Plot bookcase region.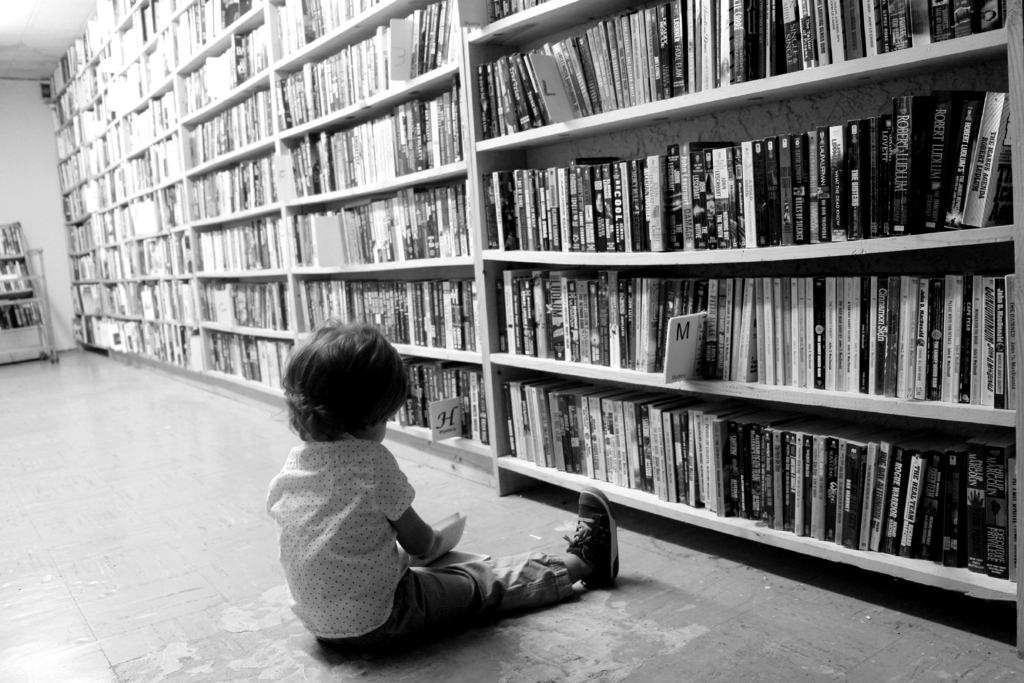
Plotted at [33, 0, 1023, 659].
